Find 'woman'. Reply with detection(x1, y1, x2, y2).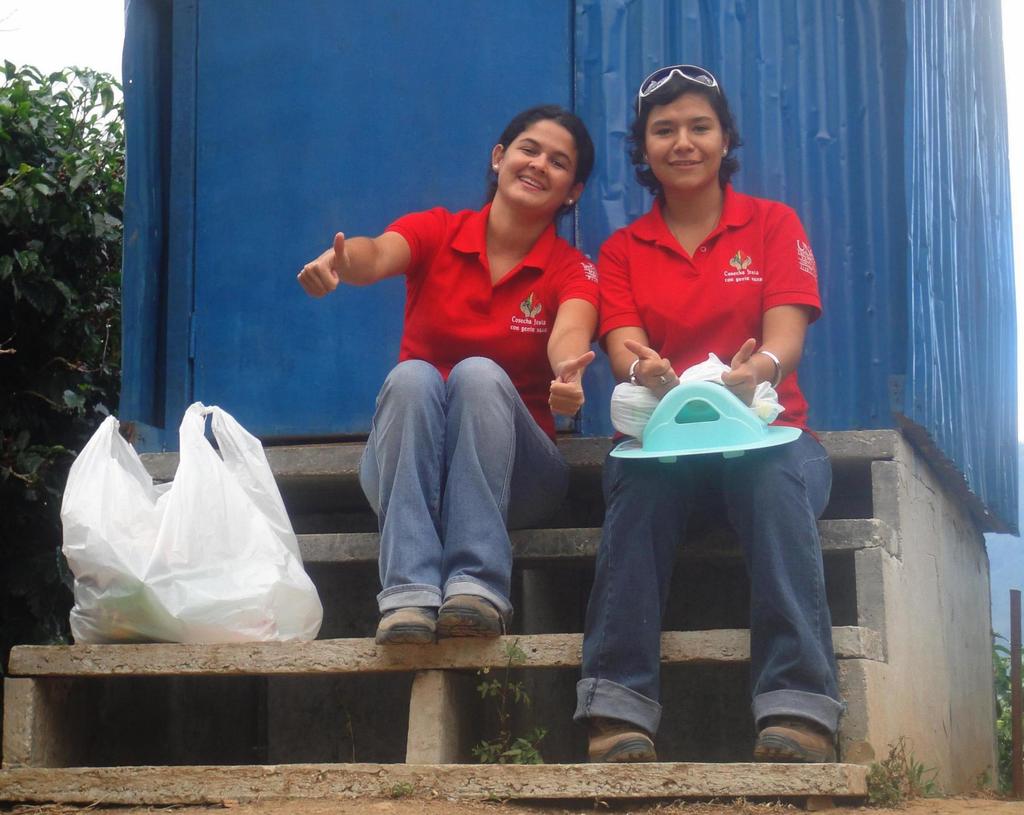
detection(297, 104, 601, 647).
